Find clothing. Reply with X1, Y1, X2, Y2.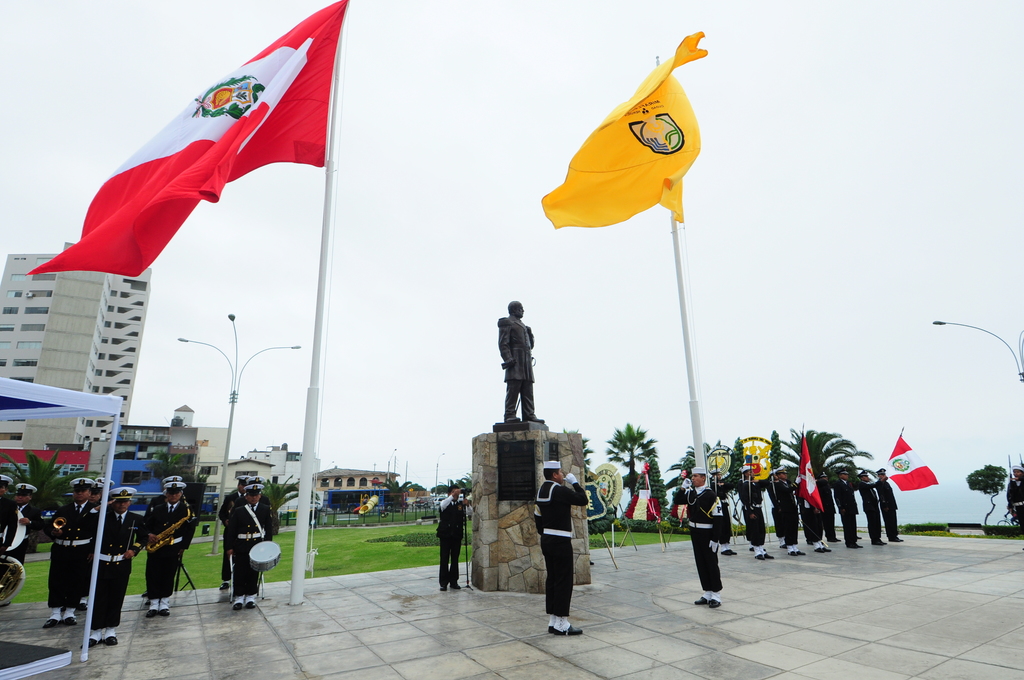
144, 492, 194, 588.
